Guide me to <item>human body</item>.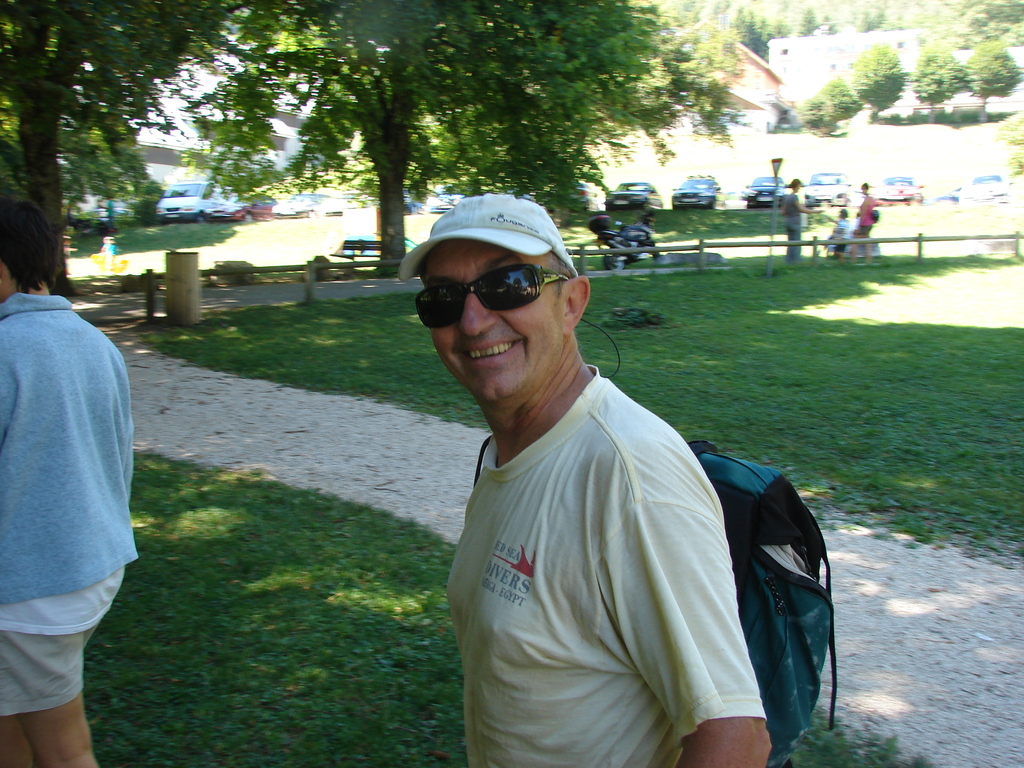
Guidance: (849, 193, 877, 261).
